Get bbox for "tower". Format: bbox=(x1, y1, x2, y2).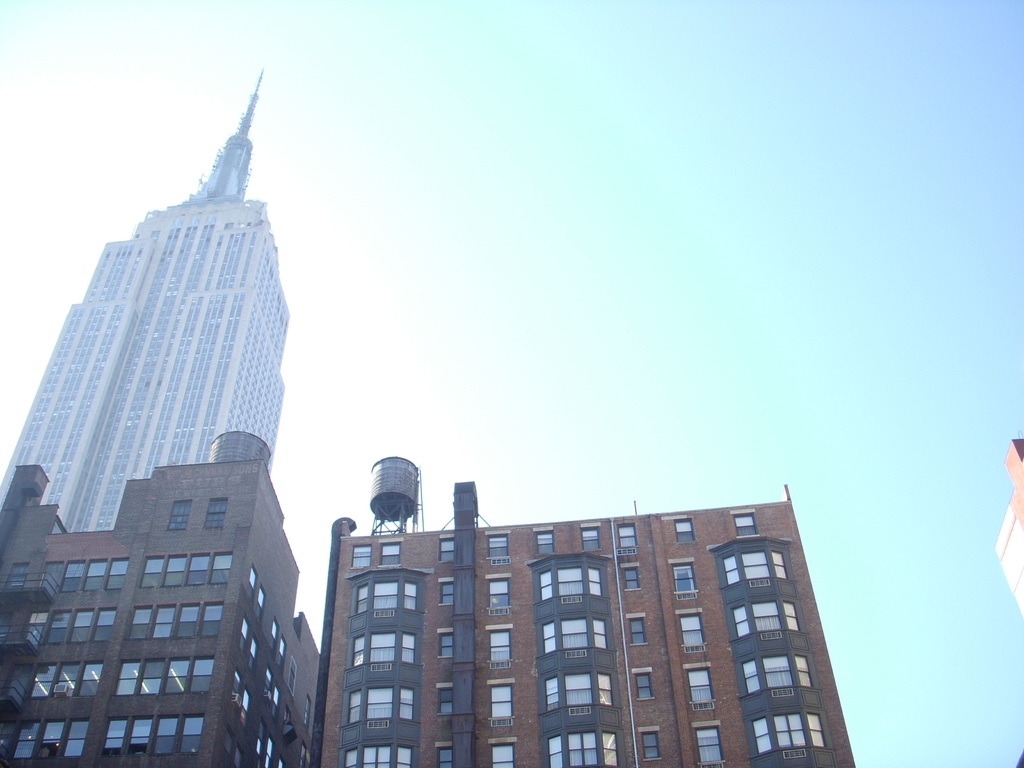
bbox=(298, 458, 861, 767).
